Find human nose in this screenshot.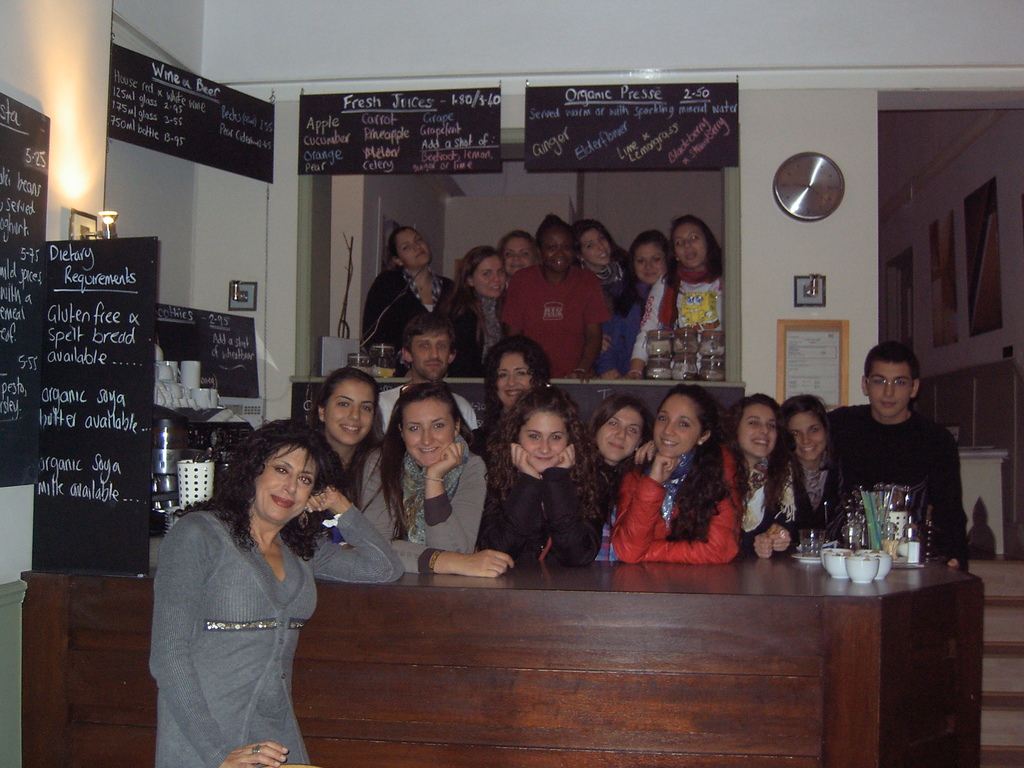
The bounding box for human nose is detection(556, 248, 566, 254).
